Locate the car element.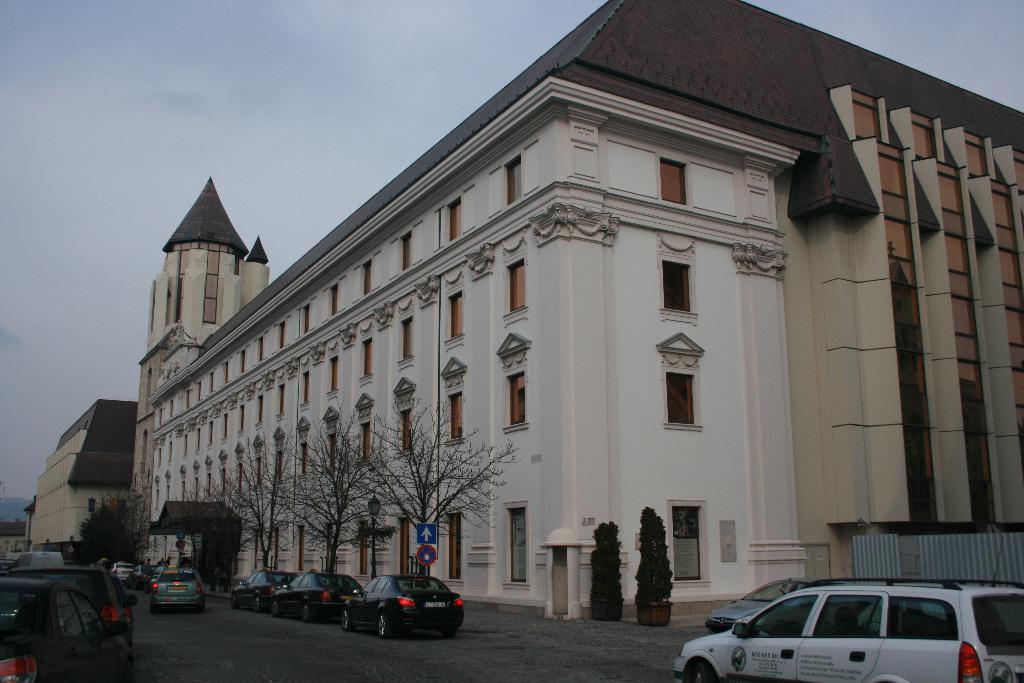
Element bbox: locate(149, 570, 209, 619).
